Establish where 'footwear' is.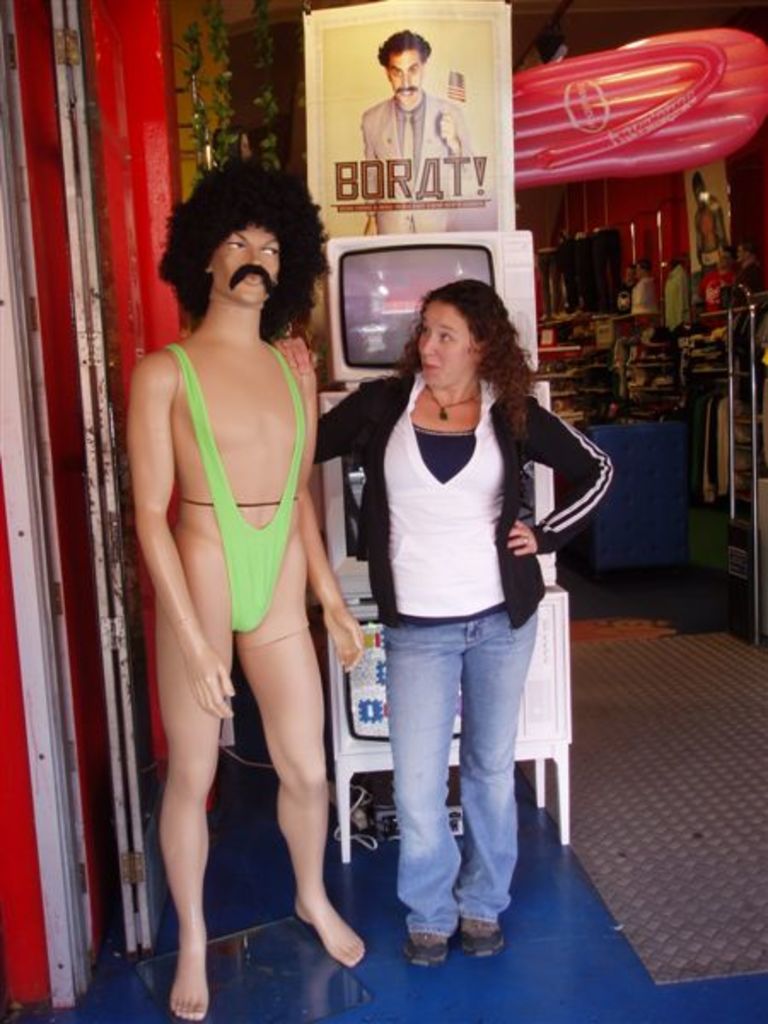
Established at (449,911,509,961).
